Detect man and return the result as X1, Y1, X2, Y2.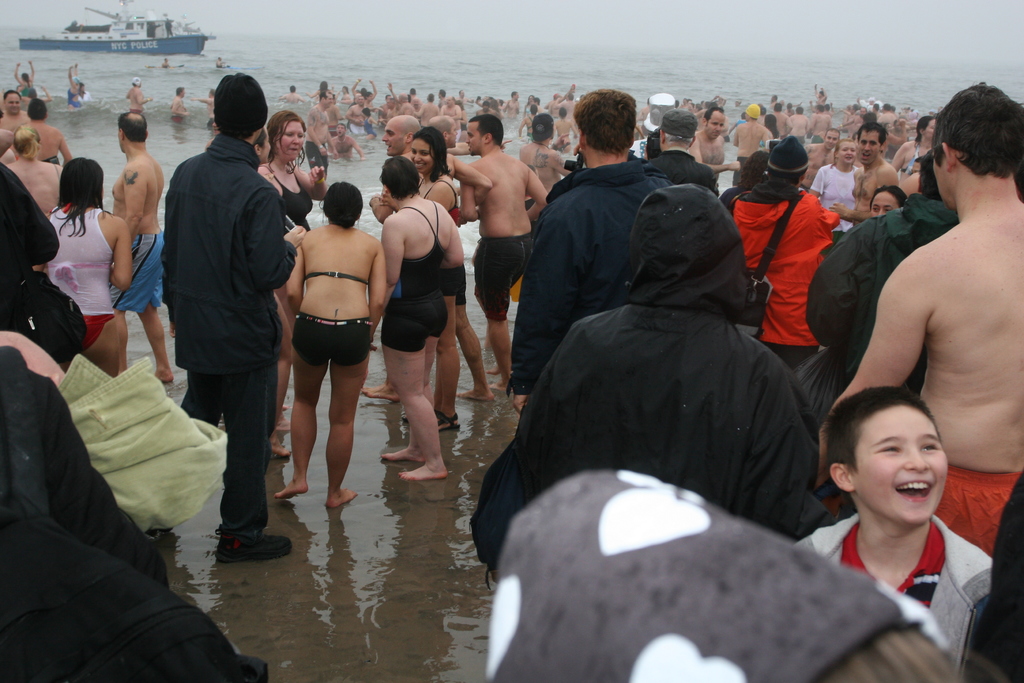
687, 106, 744, 191.
